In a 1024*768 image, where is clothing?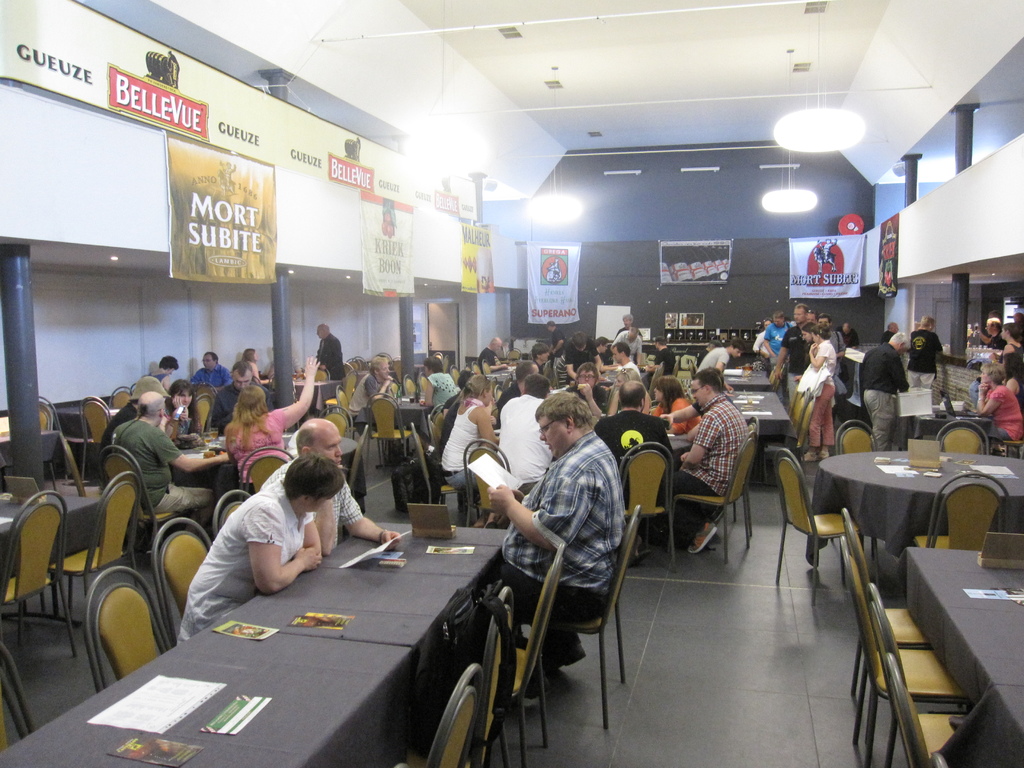
select_region(754, 330, 769, 367).
